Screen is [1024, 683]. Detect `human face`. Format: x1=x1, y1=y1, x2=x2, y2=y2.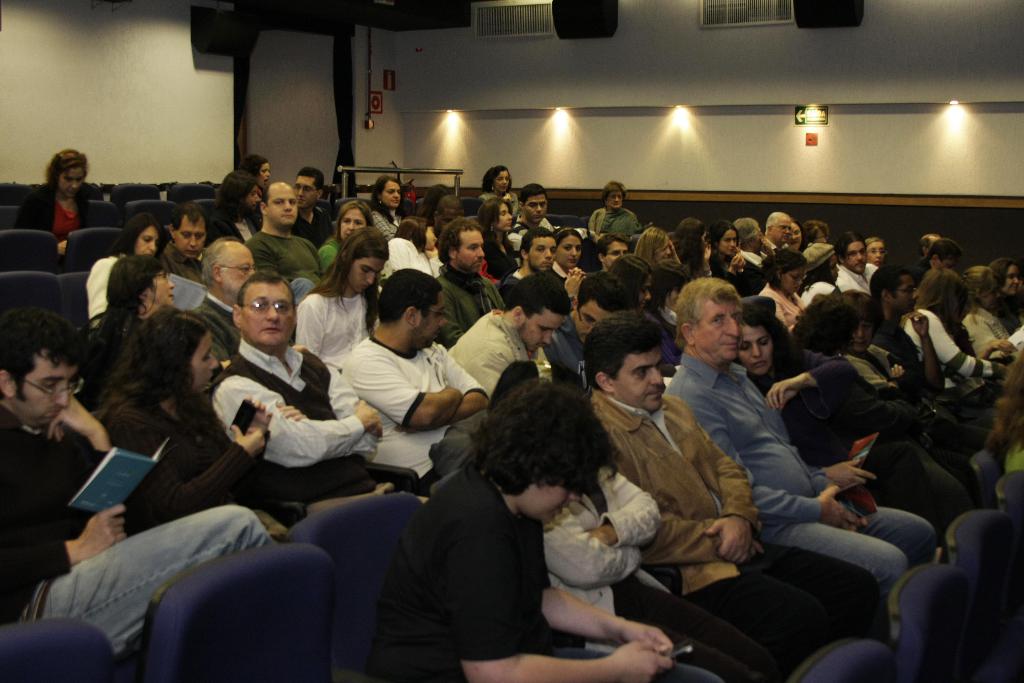
x1=619, y1=349, x2=661, y2=409.
